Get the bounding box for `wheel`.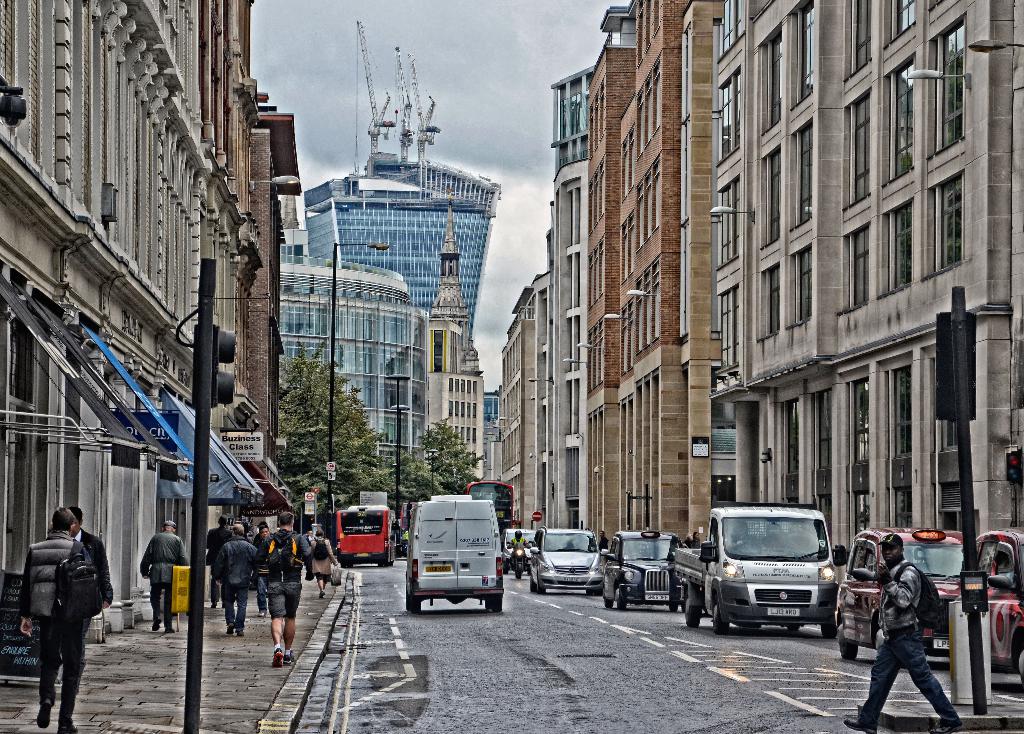
left=786, top=626, right=800, bottom=635.
